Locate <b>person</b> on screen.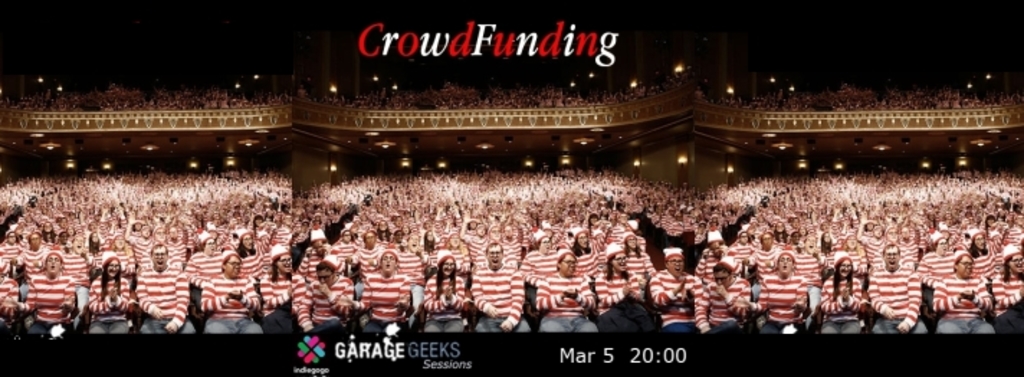
On screen at <box>696,263,755,334</box>.
